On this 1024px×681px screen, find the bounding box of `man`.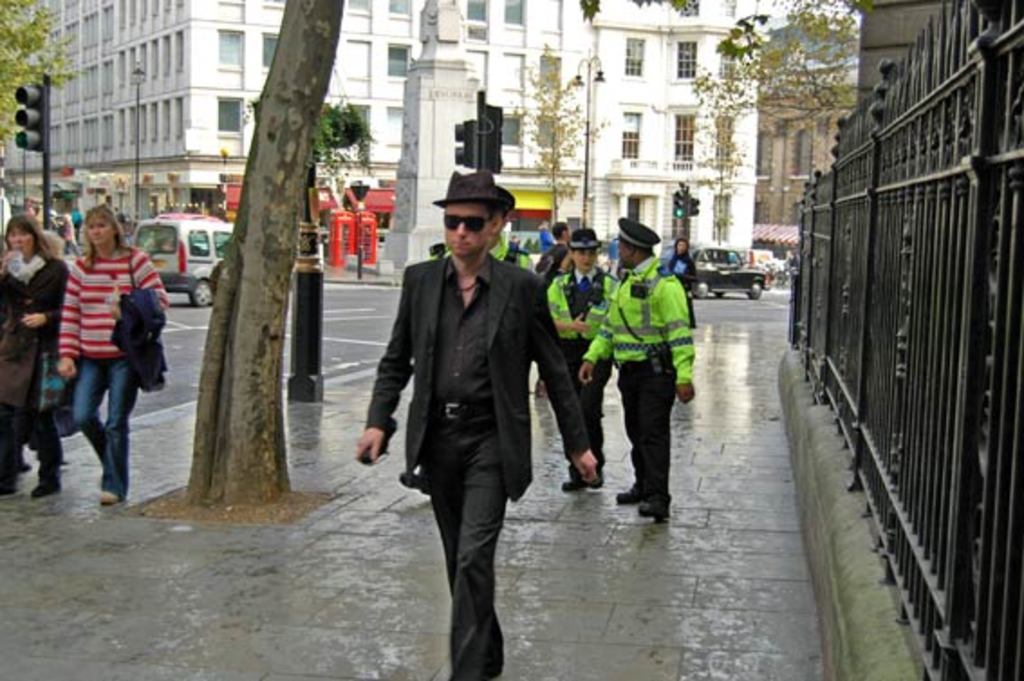
Bounding box: bbox=[65, 202, 81, 249].
